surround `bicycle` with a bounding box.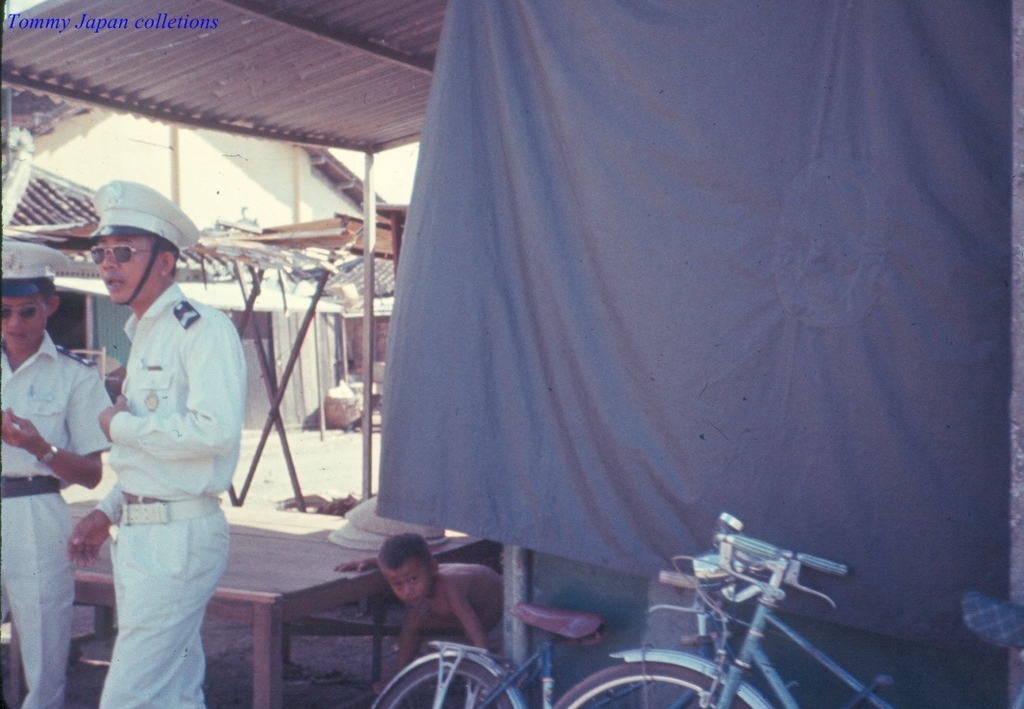
[x1=553, y1=522, x2=1023, y2=708].
